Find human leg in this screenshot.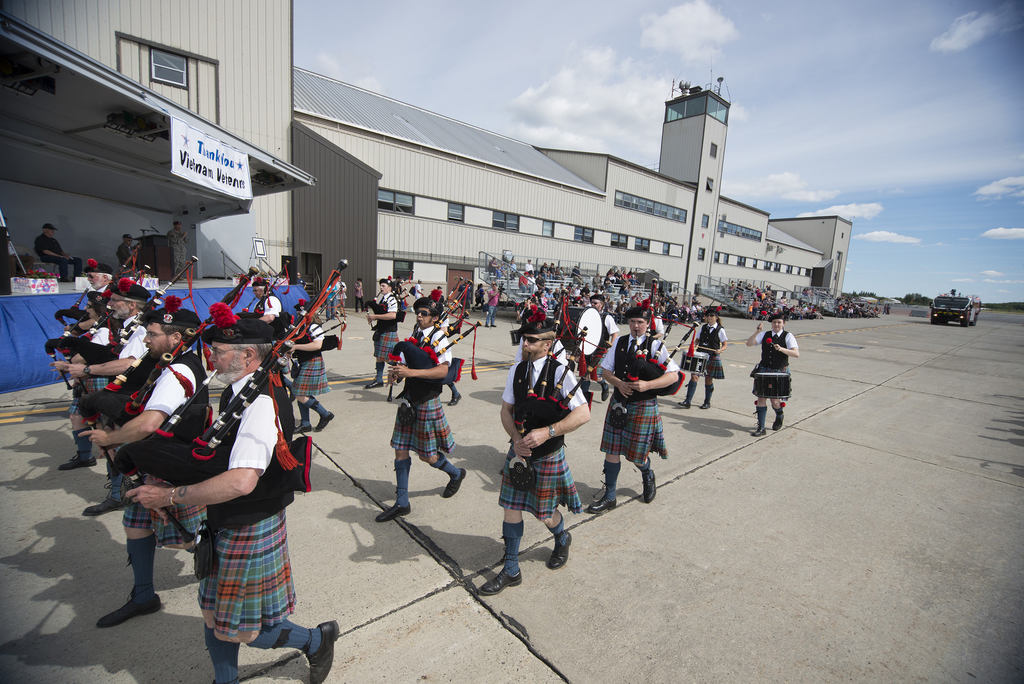
The bounding box for human leg is 770,389,786,427.
